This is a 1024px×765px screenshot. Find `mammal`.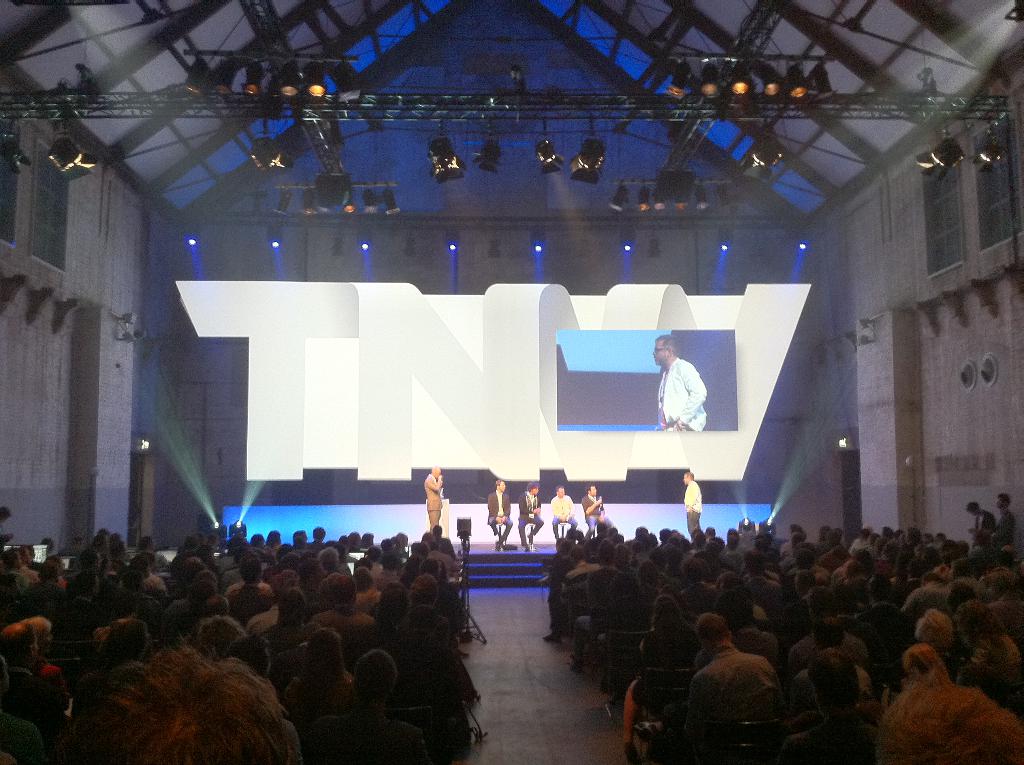
Bounding box: {"left": 488, "top": 478, "right": 514, "bottom": 544}.
